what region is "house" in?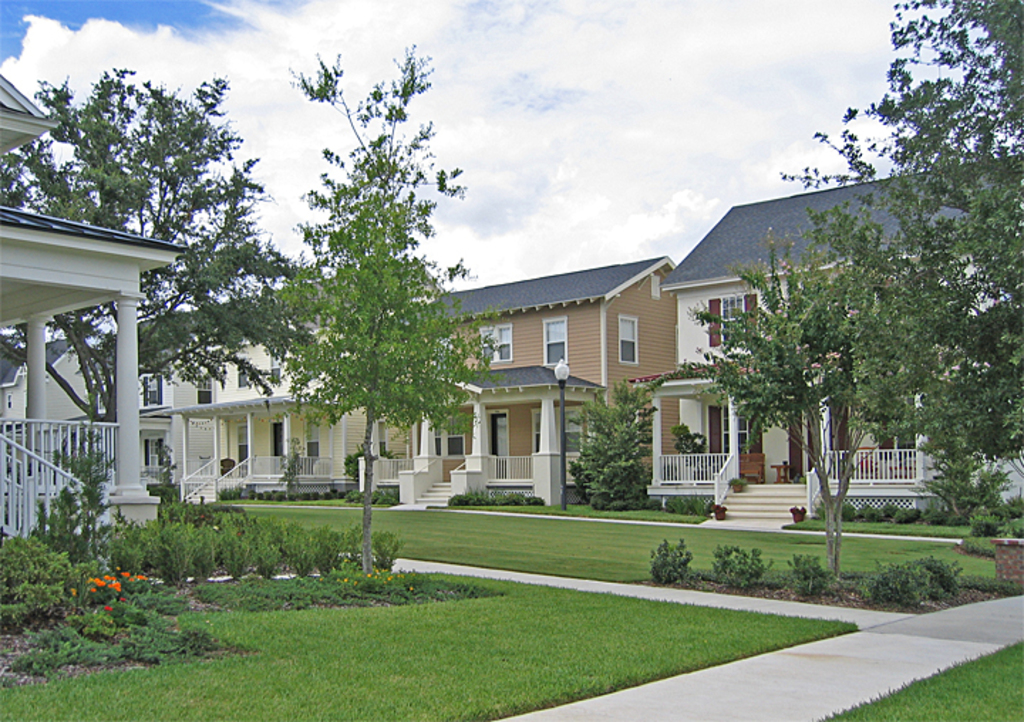
[0,325,118,422].
